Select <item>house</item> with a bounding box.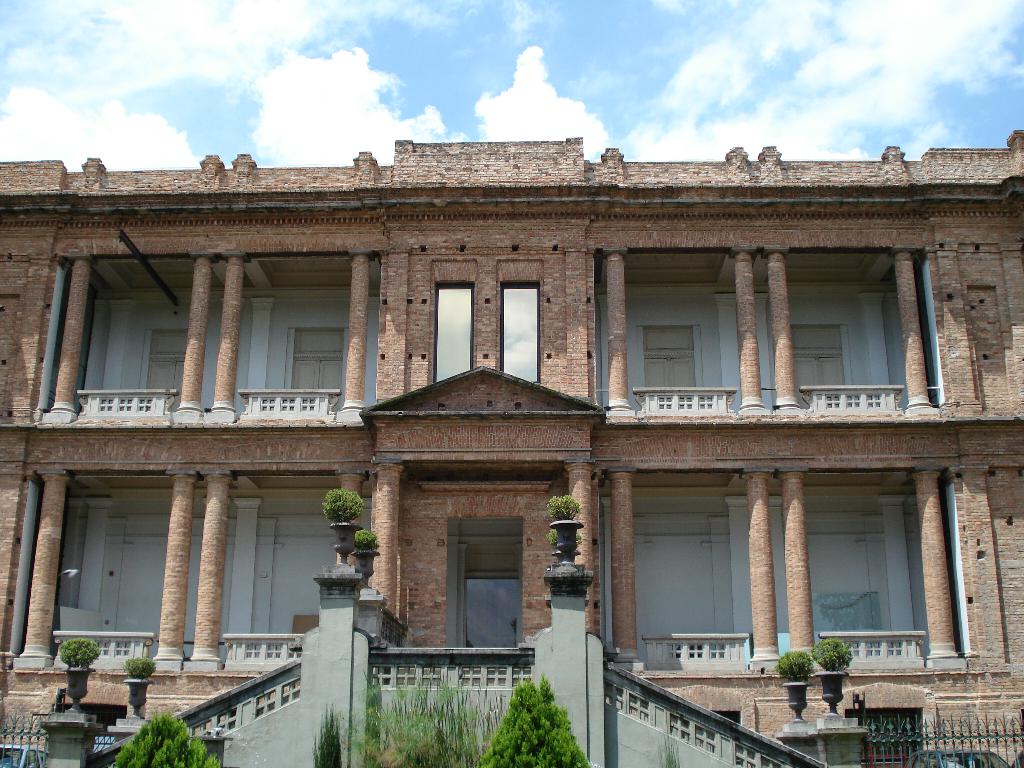
(left=0, top=129, right=1023, bottom=766).
